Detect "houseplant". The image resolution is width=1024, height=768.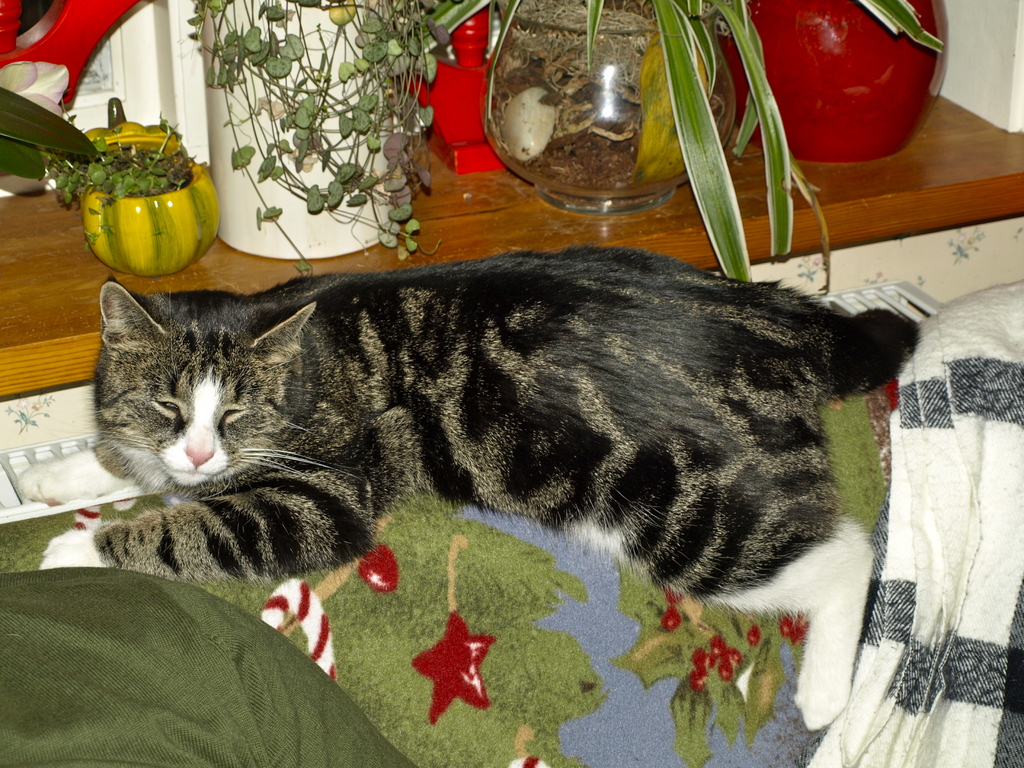
[481, 0, 833, 291].
